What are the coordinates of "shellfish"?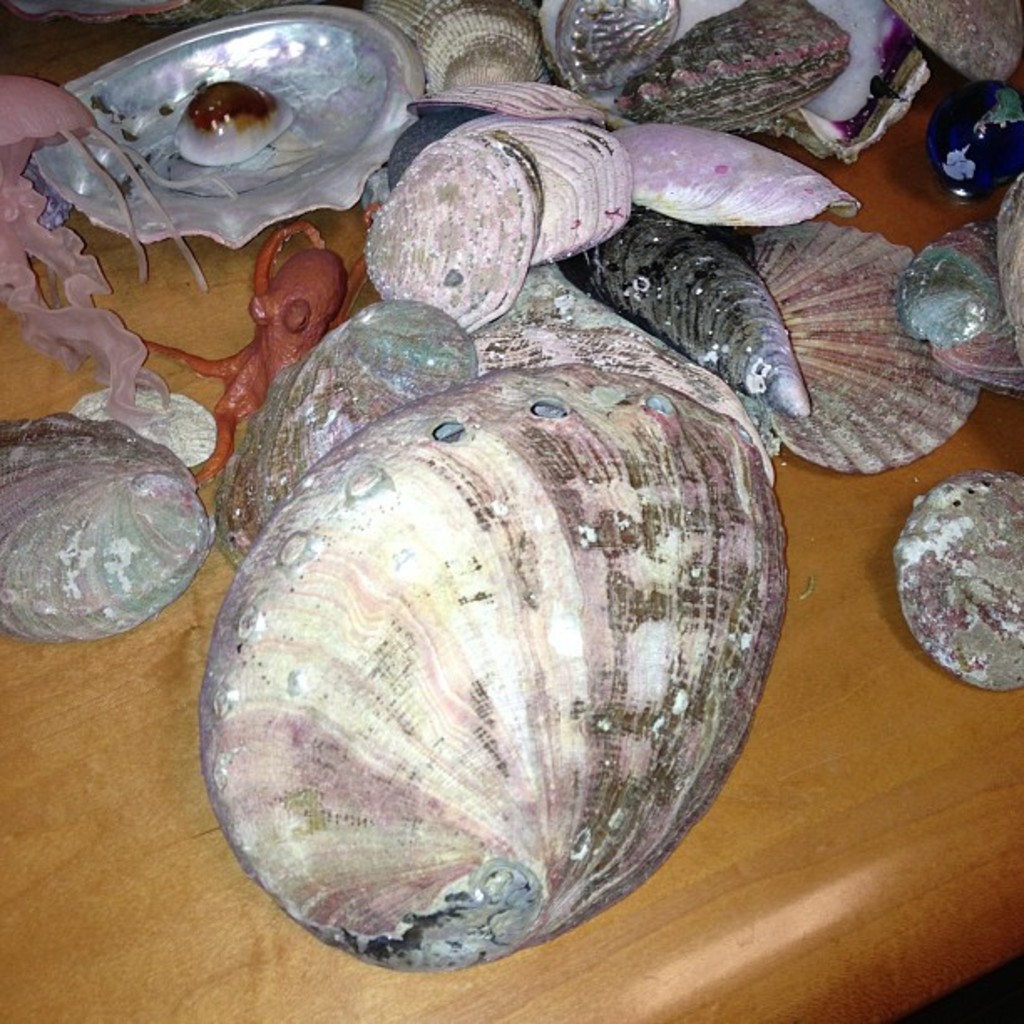
pyautogui.locateOnScreen(0, 413, 218, 636).
